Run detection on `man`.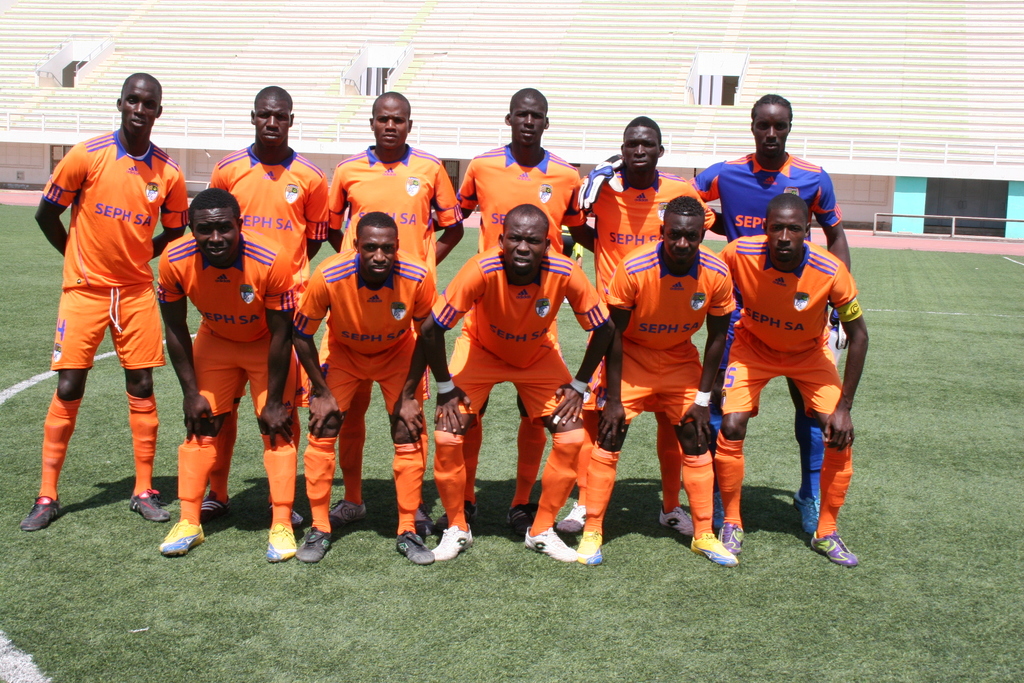
Result: 325,91,470,533.
